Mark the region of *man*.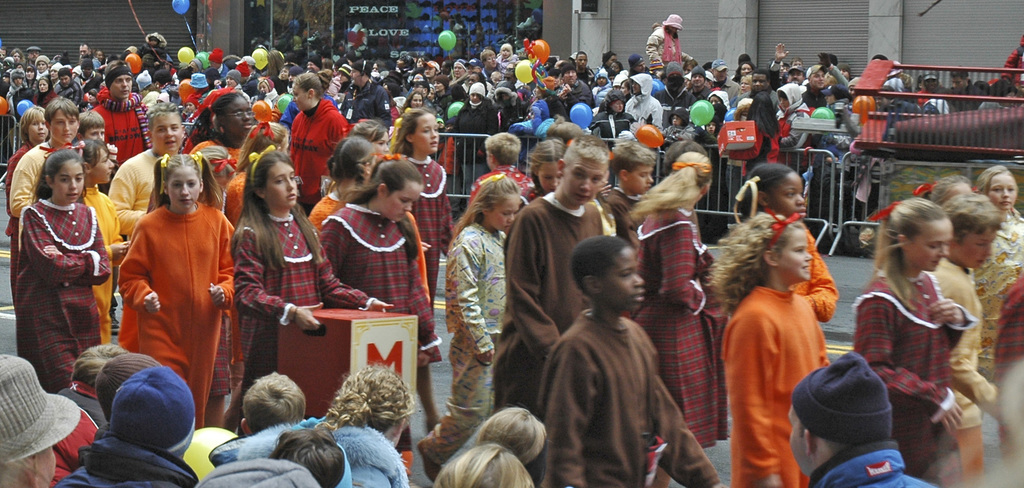
Region: bbox=[845, 77, 863, 98].
